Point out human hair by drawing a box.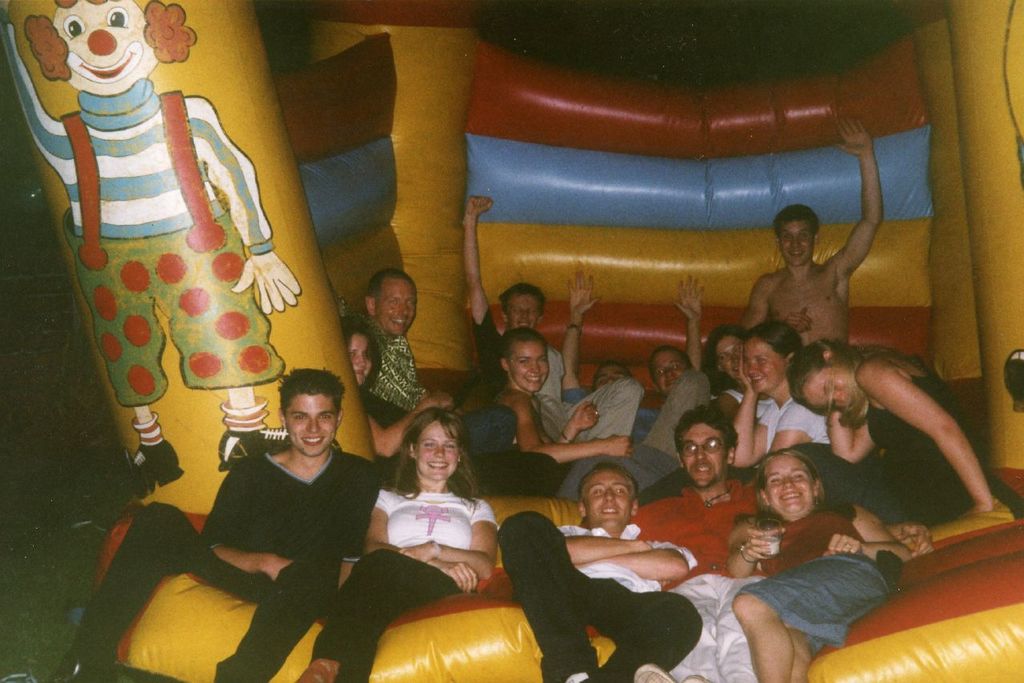
(592,362,630,389).
